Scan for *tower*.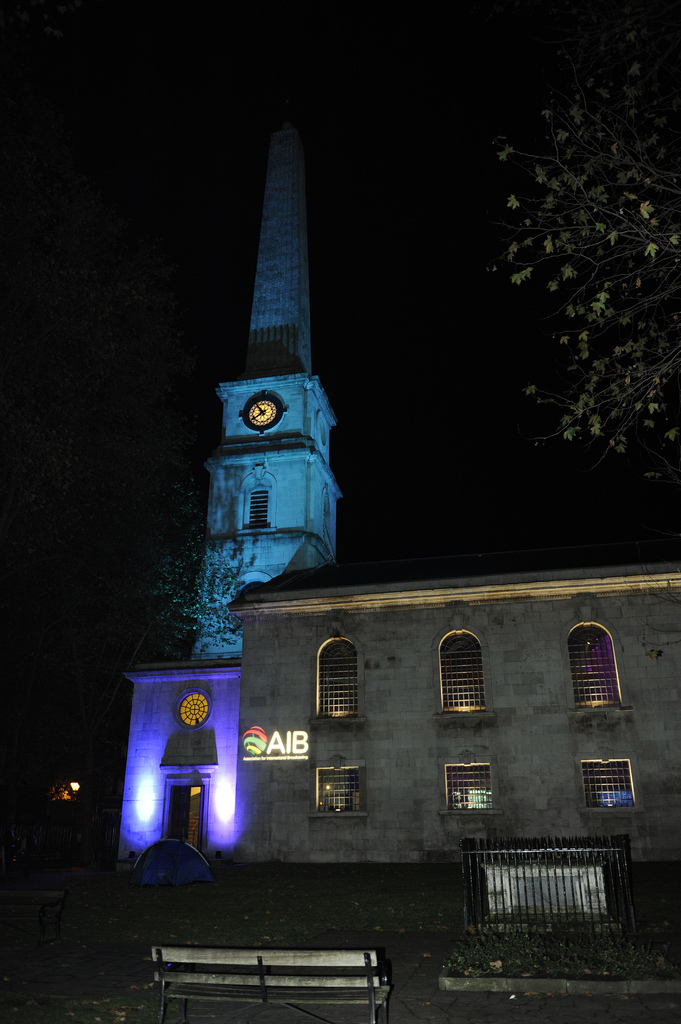
Scan result: Rect(178, 92, 373, 609).
